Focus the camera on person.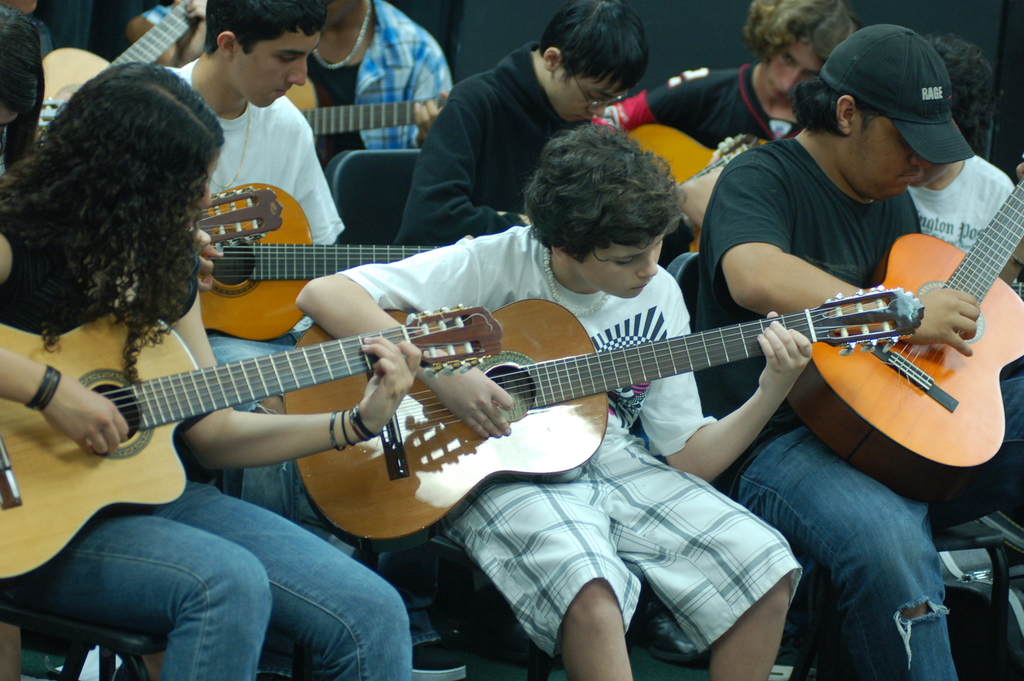
Focus region: x1=161, y1=0, x2=346, y2=414.
